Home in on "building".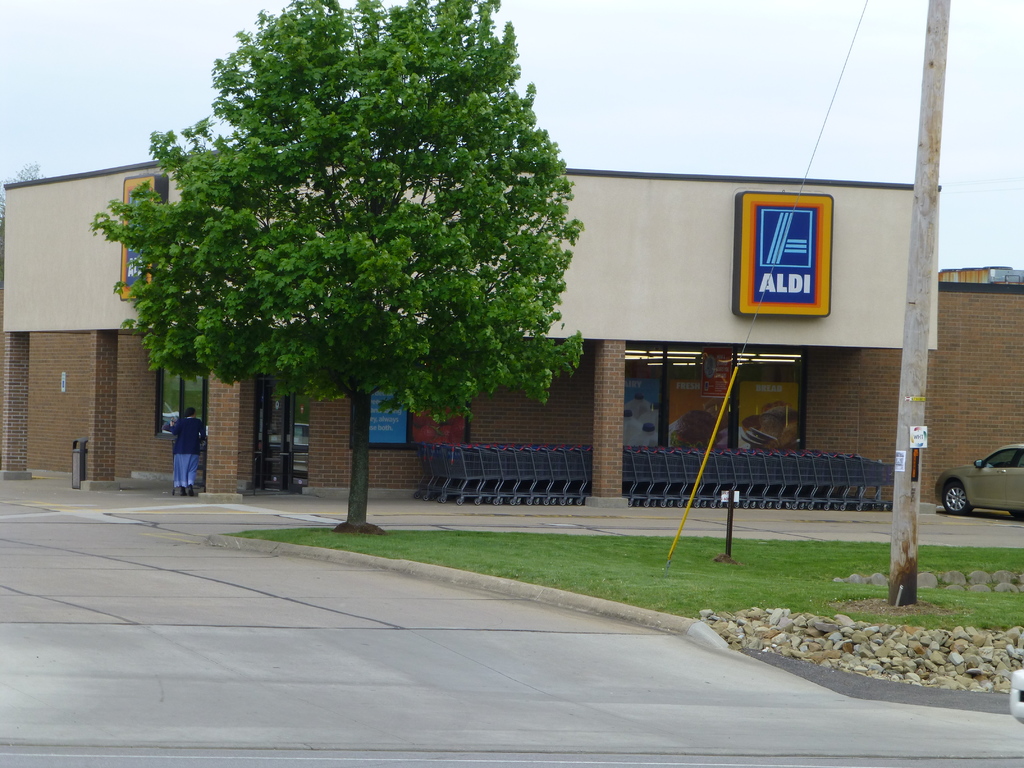
Homed in at detection(0, 152, 943, 503).
